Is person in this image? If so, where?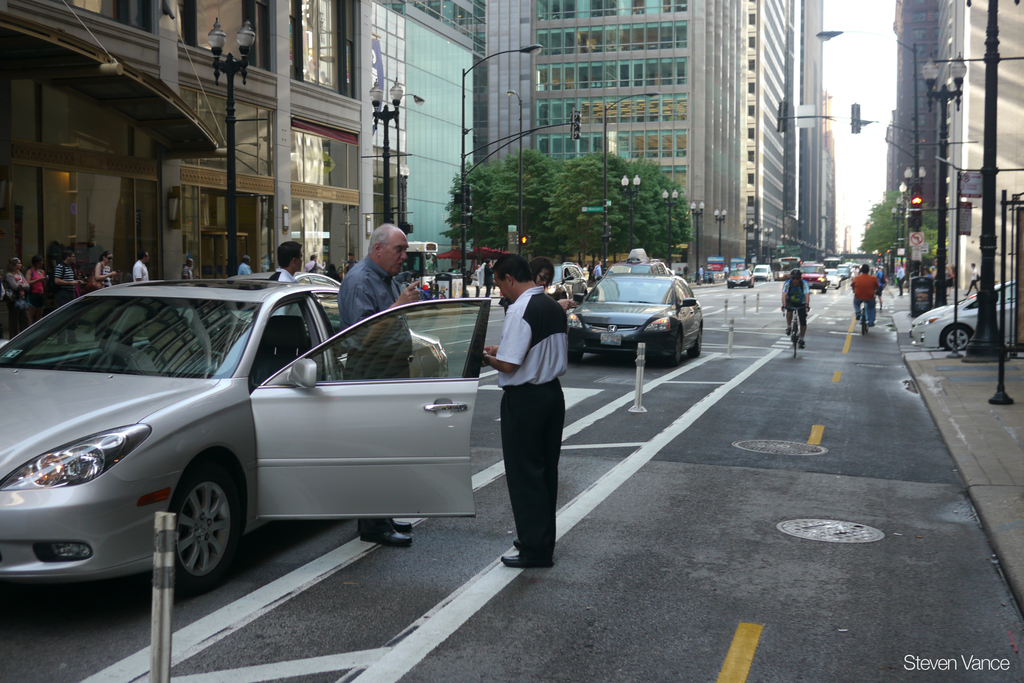
Yes, at <region>846, 257, 881, 332</region>.
